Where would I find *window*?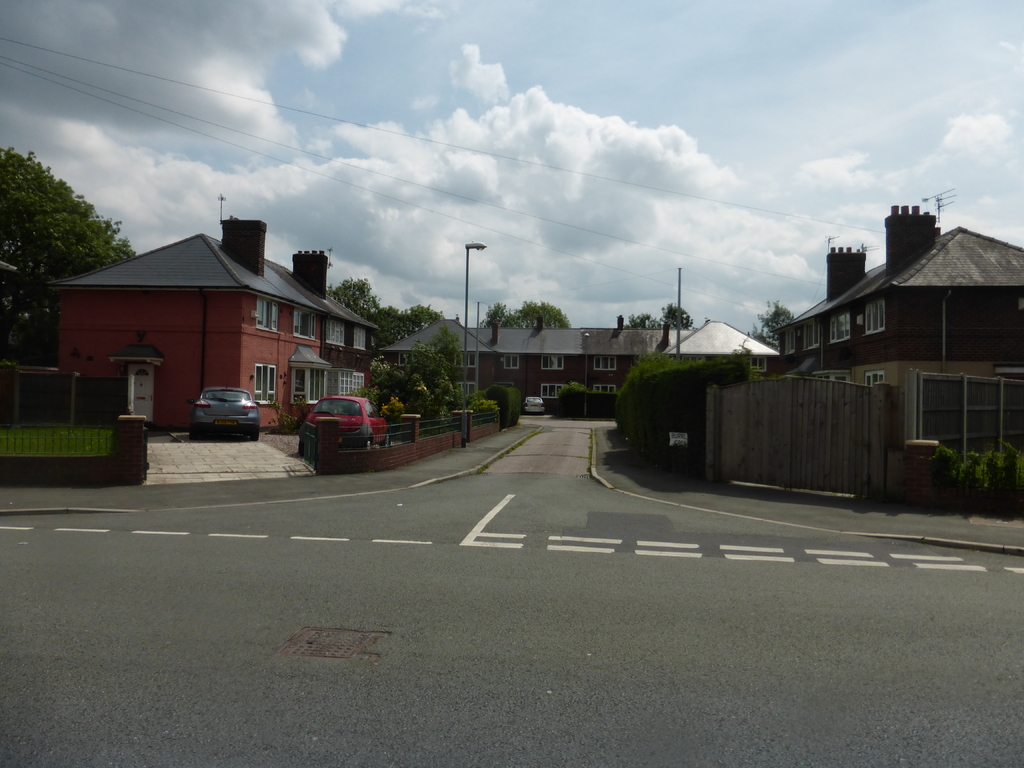
At rect(833, 314, 855, 347).
